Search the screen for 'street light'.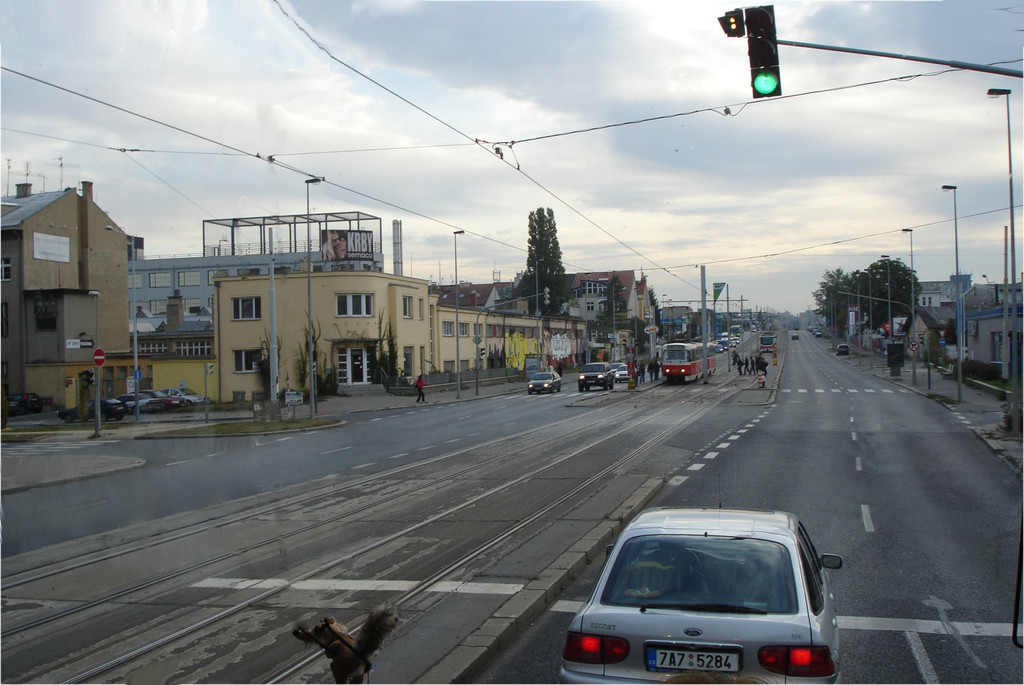
Found at box=[879, 255, 892, 351].
